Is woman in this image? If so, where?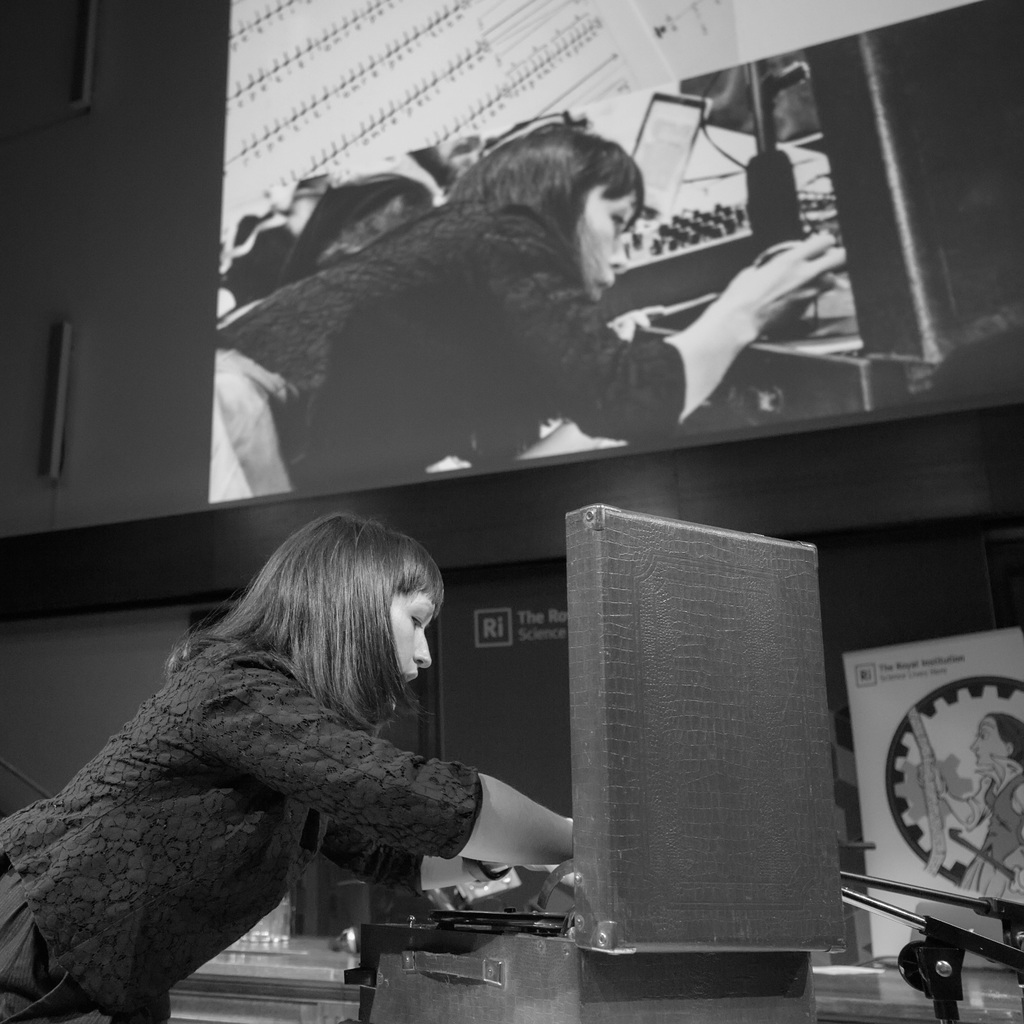
Yes, at (209, 120, 842, 504).
